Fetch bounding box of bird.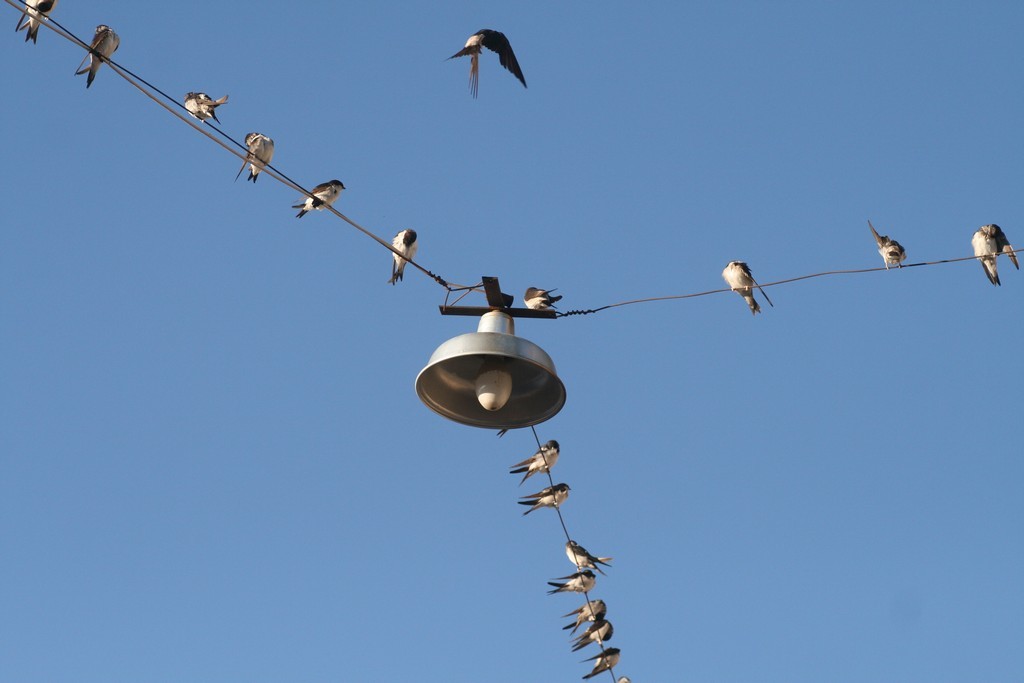
Bbox: crop(283, 173, 347, 222).
